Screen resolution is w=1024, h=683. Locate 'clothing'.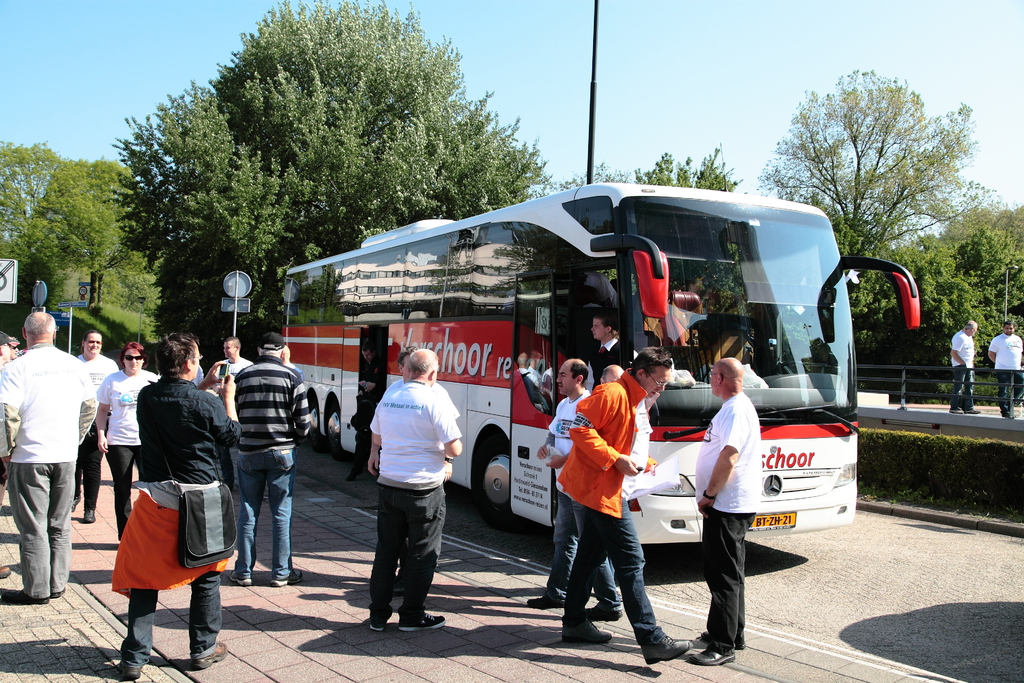
box=[987, 330, 1023, 415].
